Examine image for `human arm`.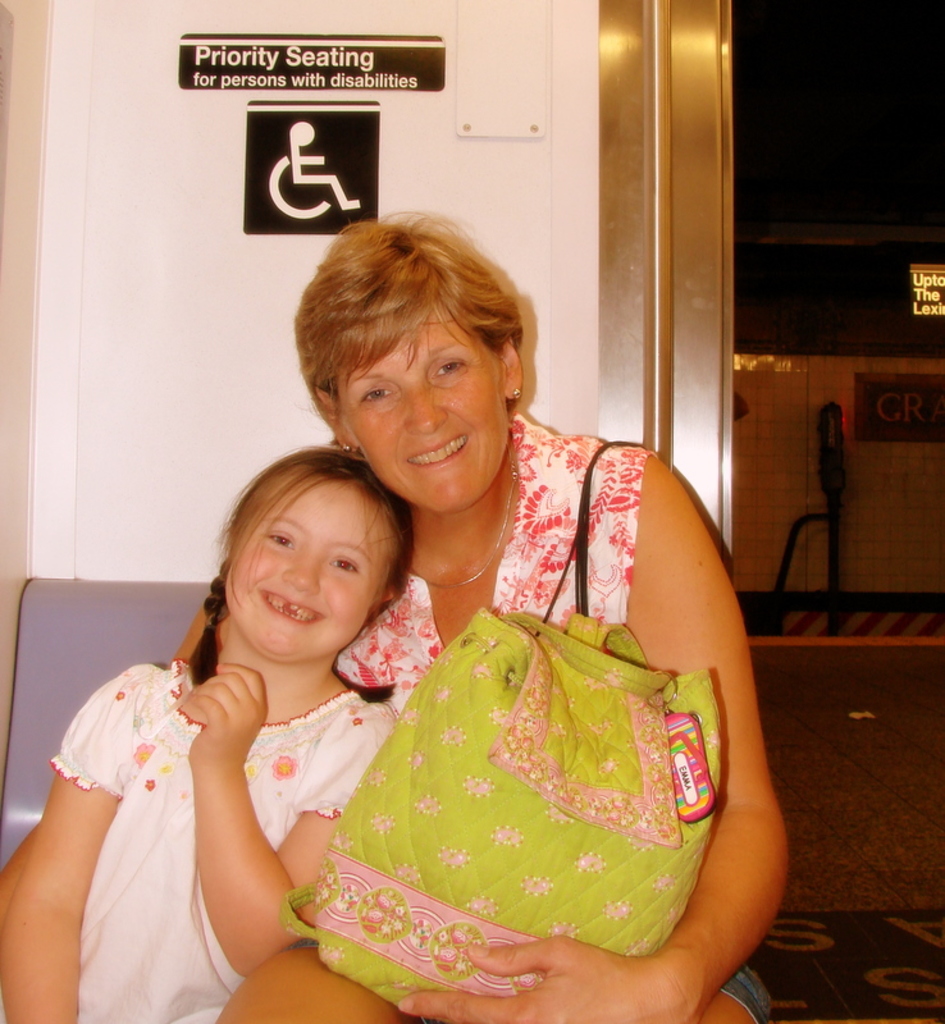
Examination result: bbox=[179, 659, 396, 978].
